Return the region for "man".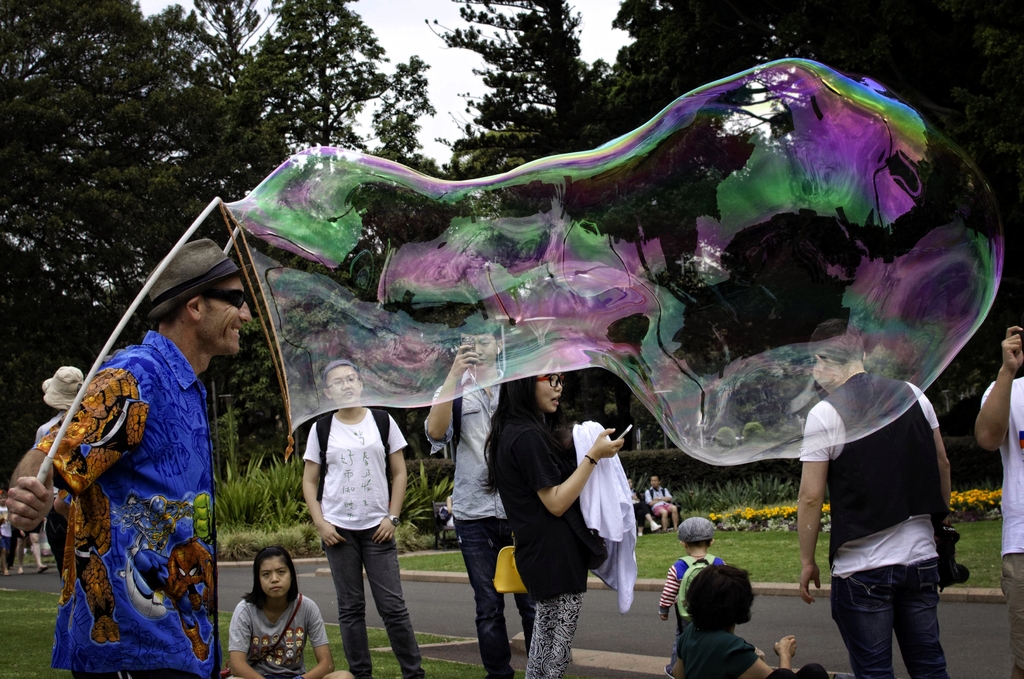
region(795, 319, 962, 678).
